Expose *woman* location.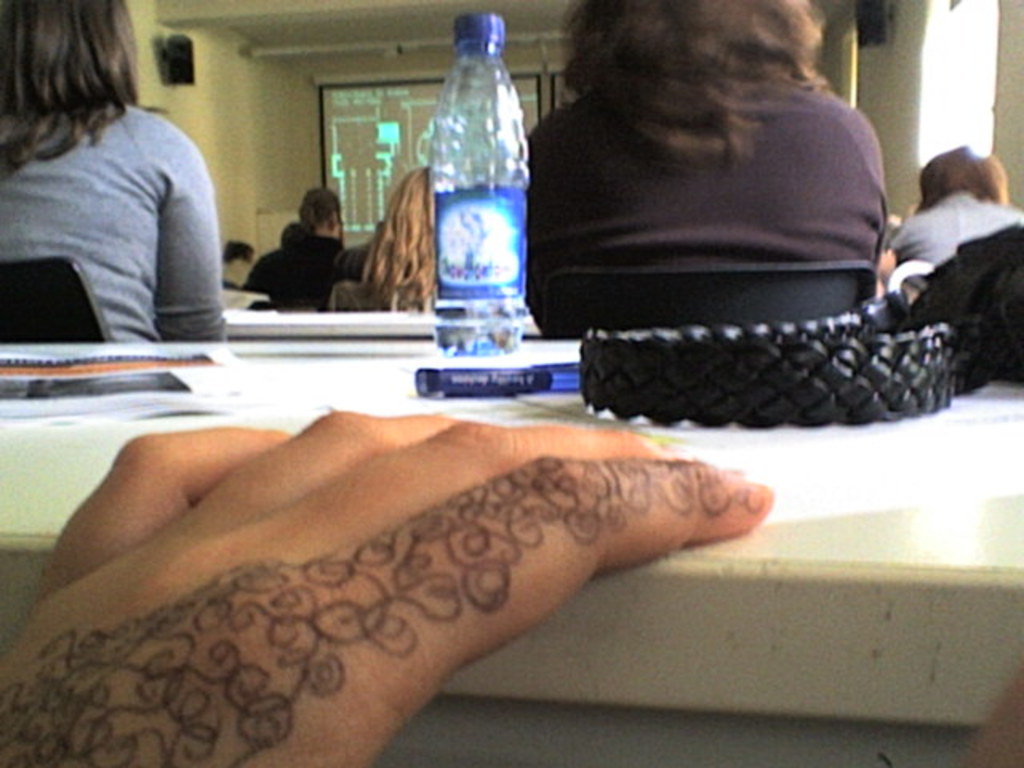
Exposed at pyautogui.locateOnScreen(21, 0, 245, 362).
